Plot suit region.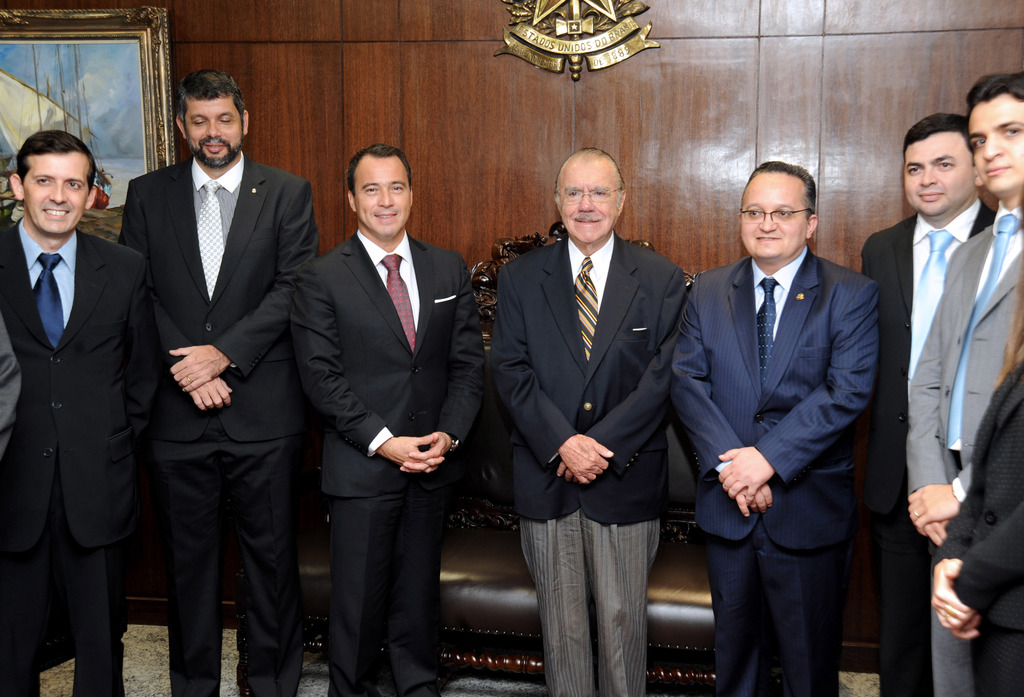
Plotted at crop(291, 225, 488, 696).
